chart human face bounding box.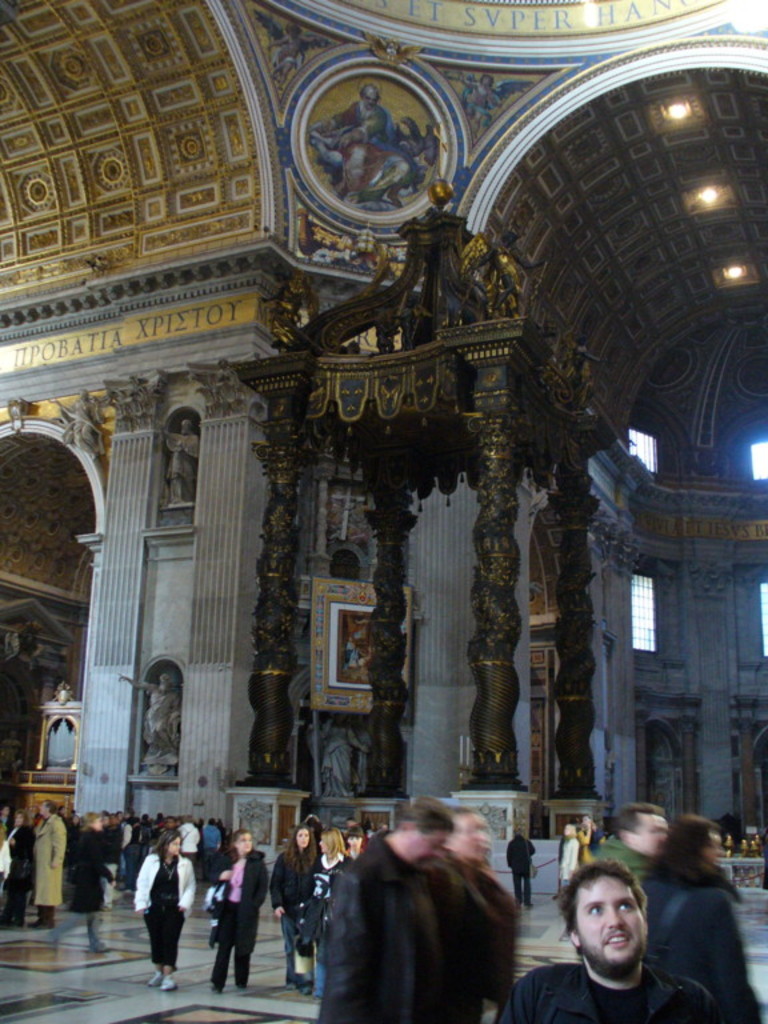
Charted: x1=231, y1=829, x2=252, y2=856.
